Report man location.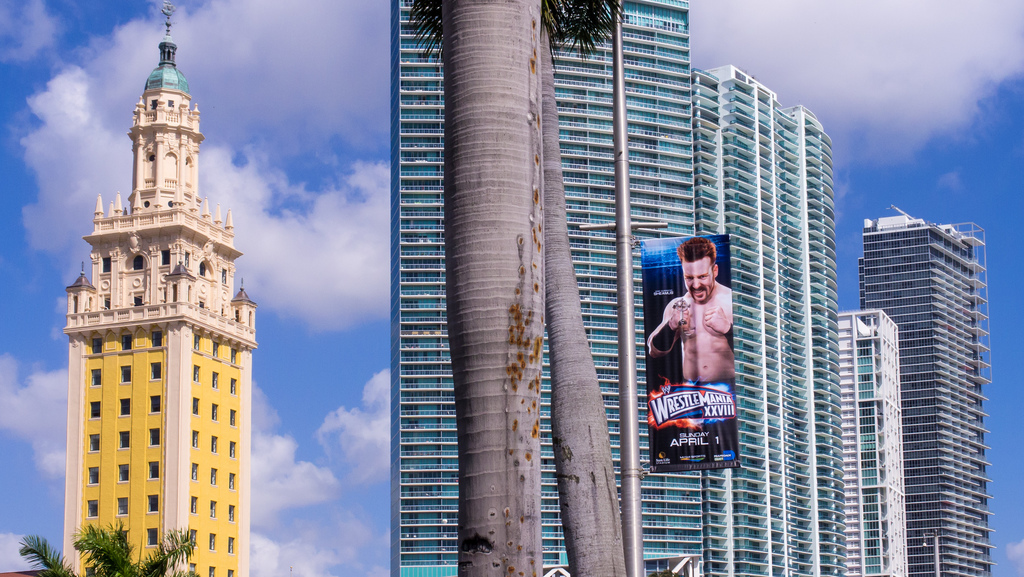
Report: <bbox>653, 232, 744, 450</bbox>.
